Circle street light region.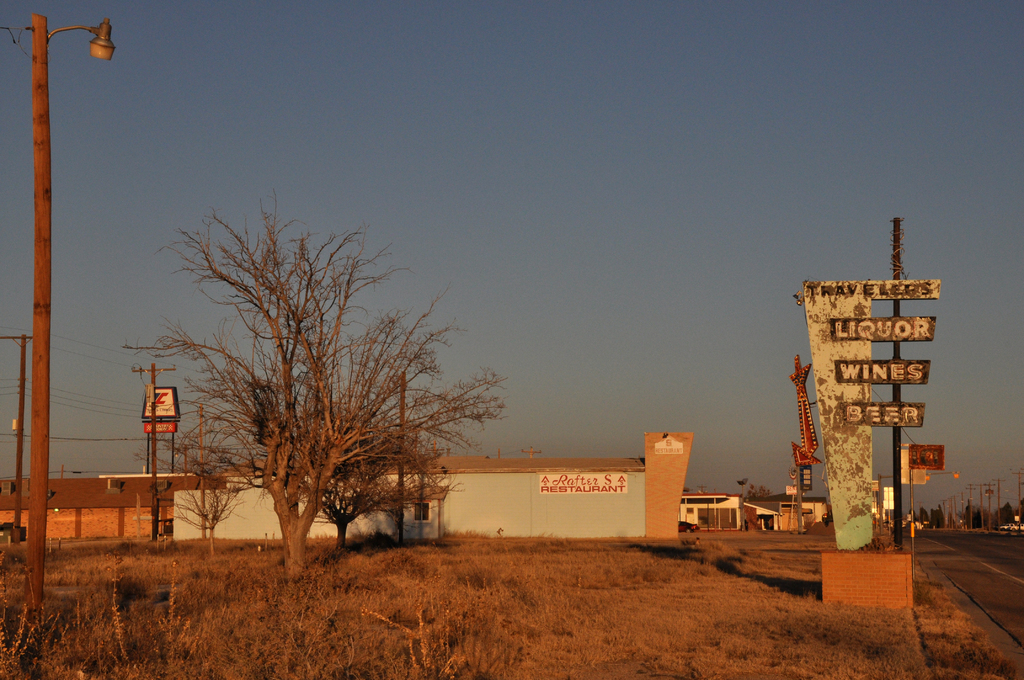
Region: bbox=(13, 1, 156, 597).
